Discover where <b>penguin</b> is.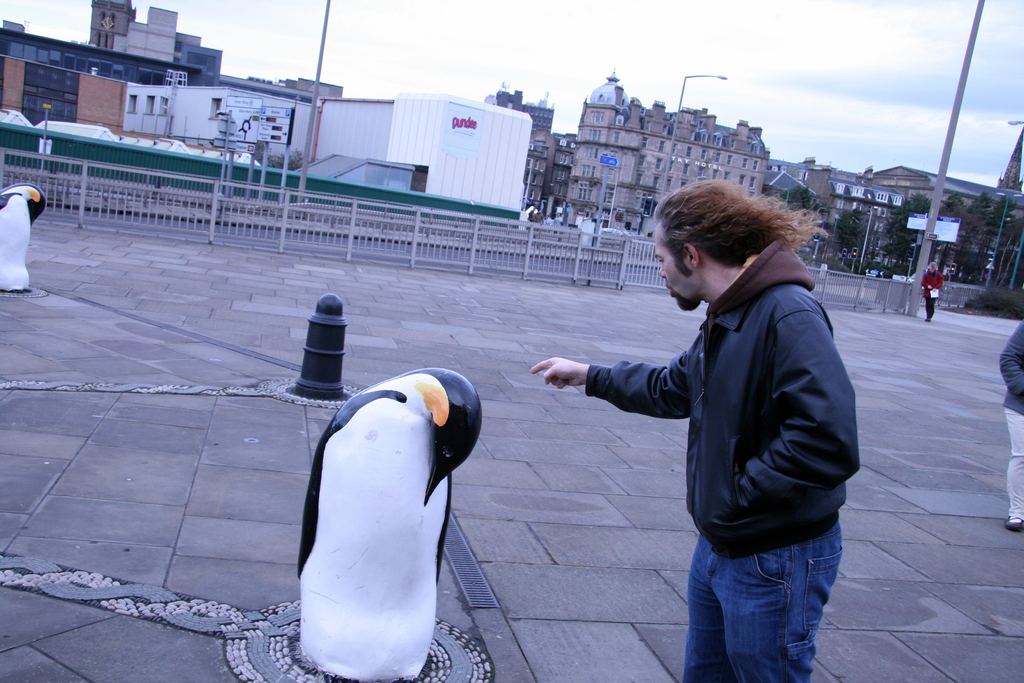
Discovered at 0,177,41,294.
